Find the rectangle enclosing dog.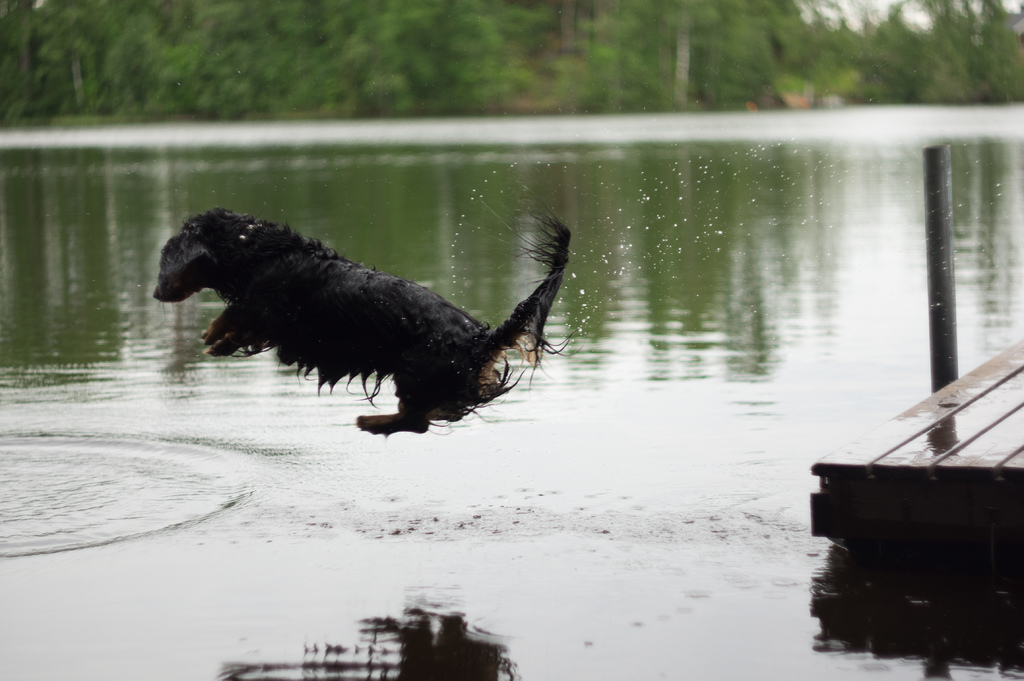
region(152, 204, 573, 442).
